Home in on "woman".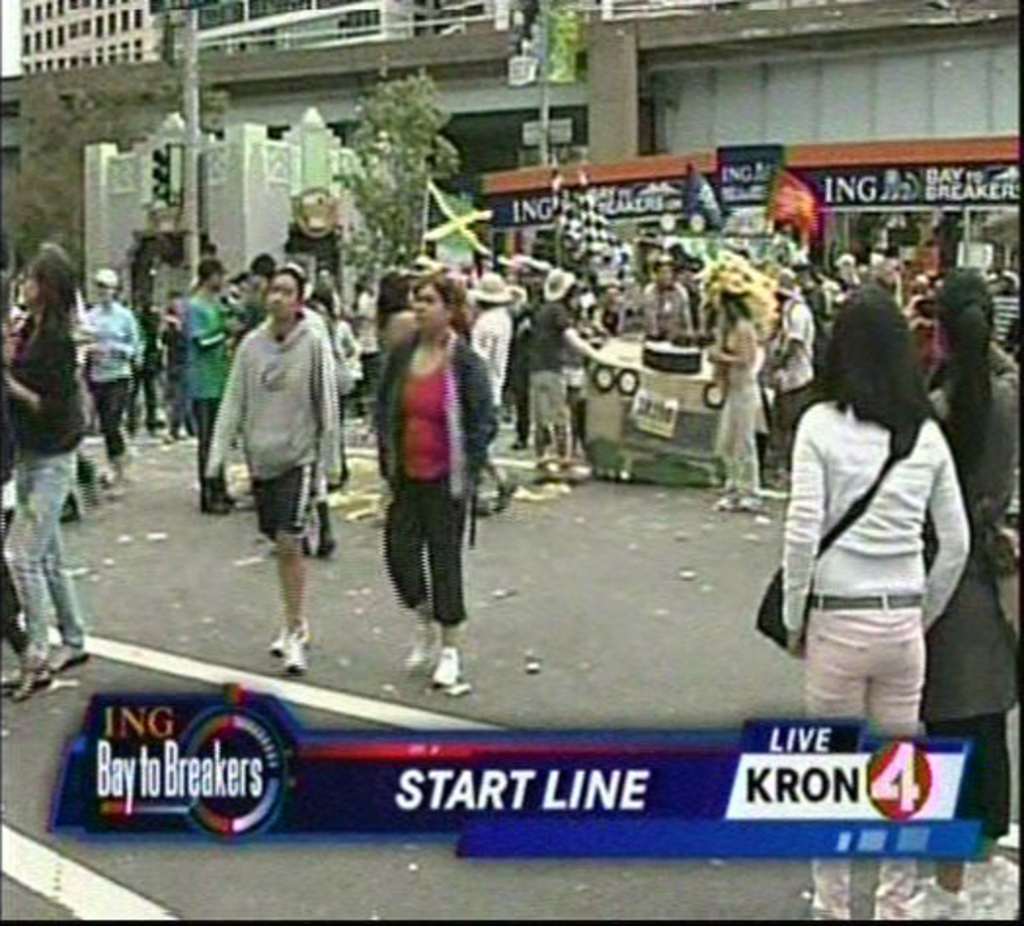
Homed in at [x1=770, y1=289, x2=975, y2=924].
